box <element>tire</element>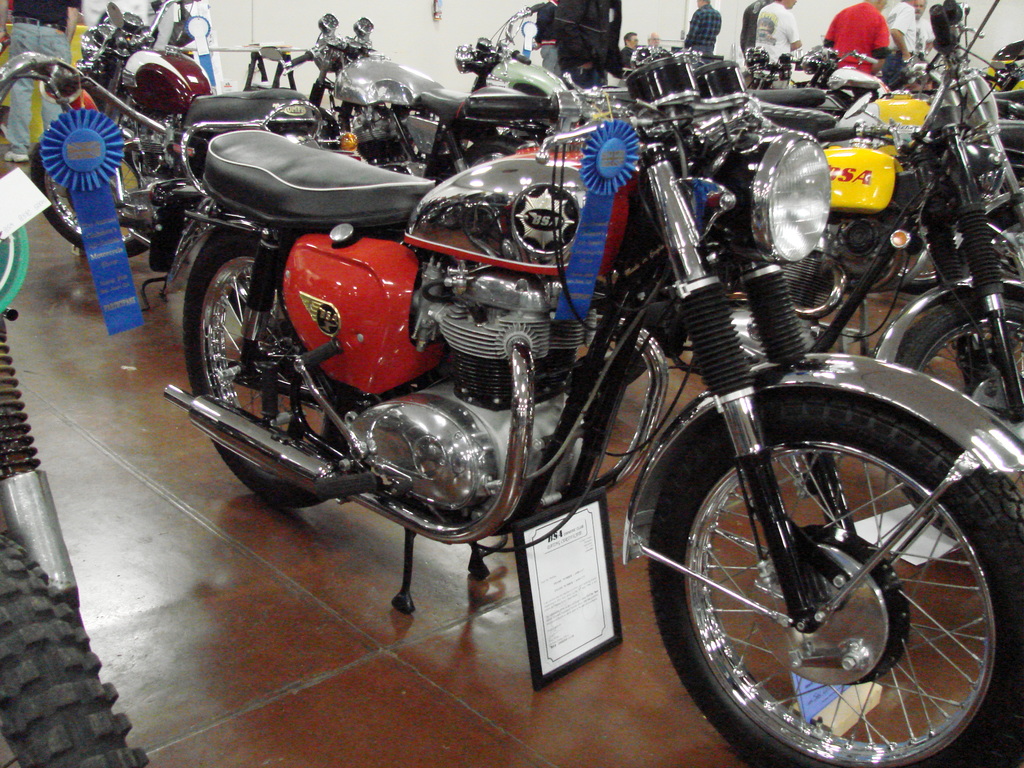
BBox(0, 524, 152, 767)
